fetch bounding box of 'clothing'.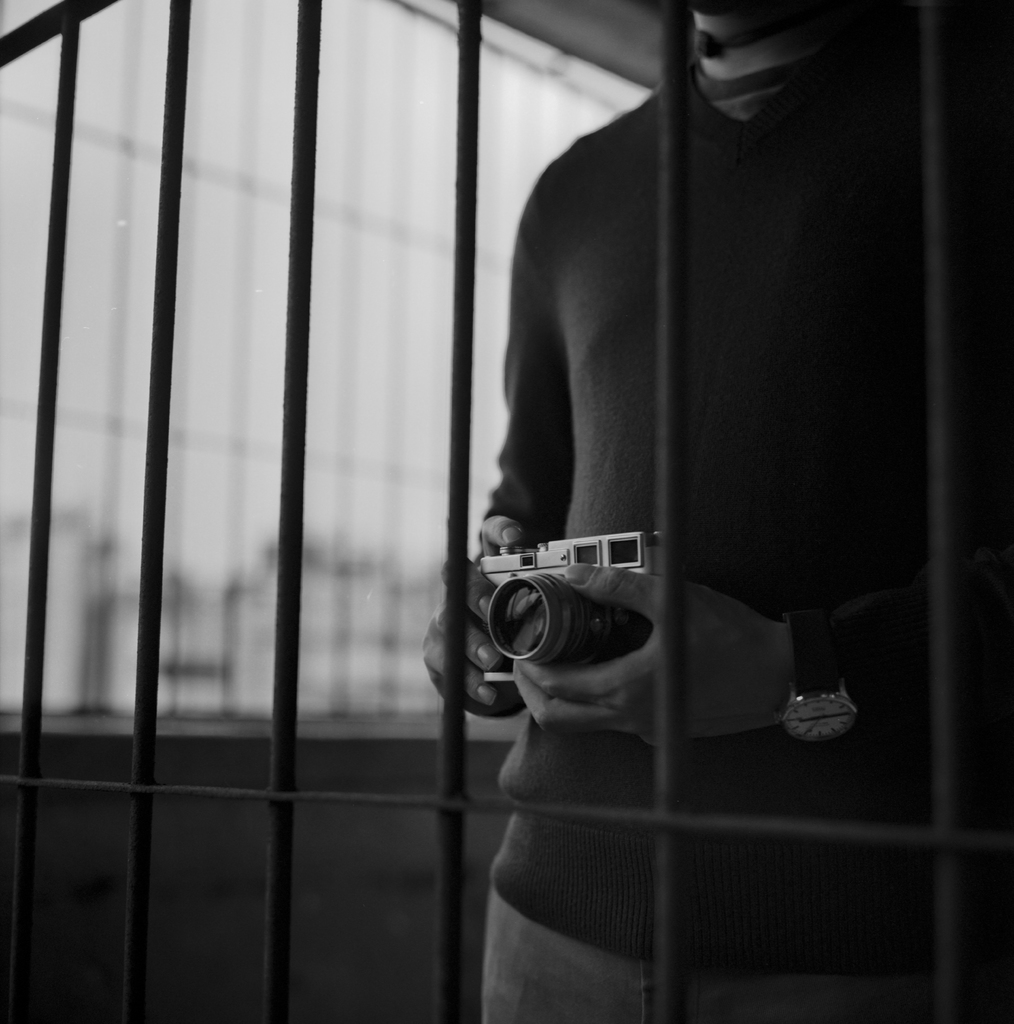
Bbox: <region>443, 76, 905, 870</region>.
